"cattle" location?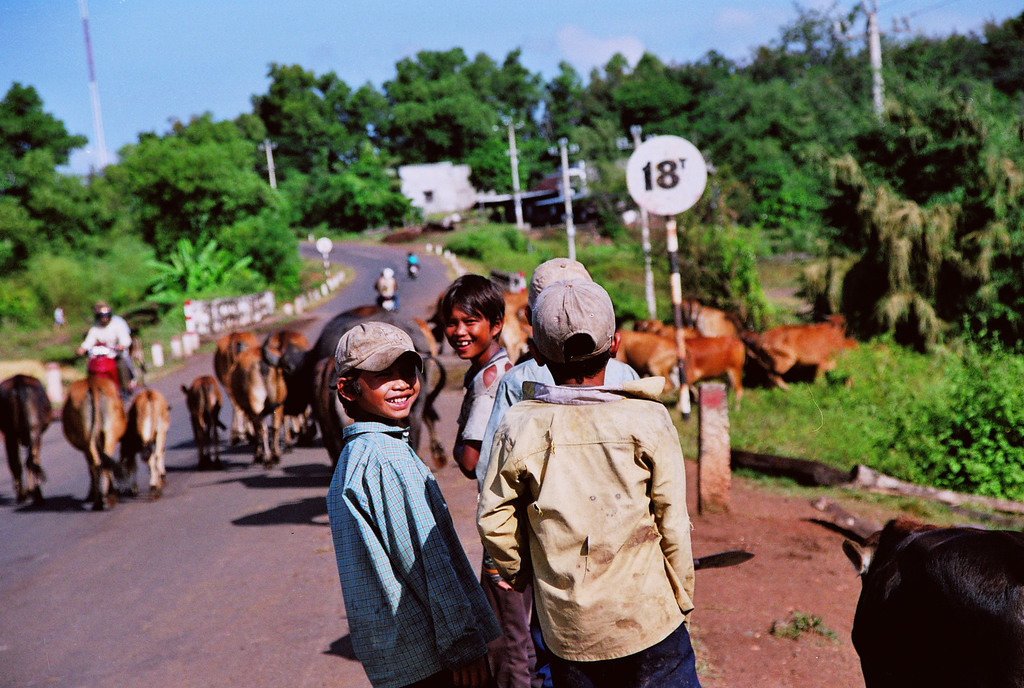
bbox=[614, 330, 692, 396]
